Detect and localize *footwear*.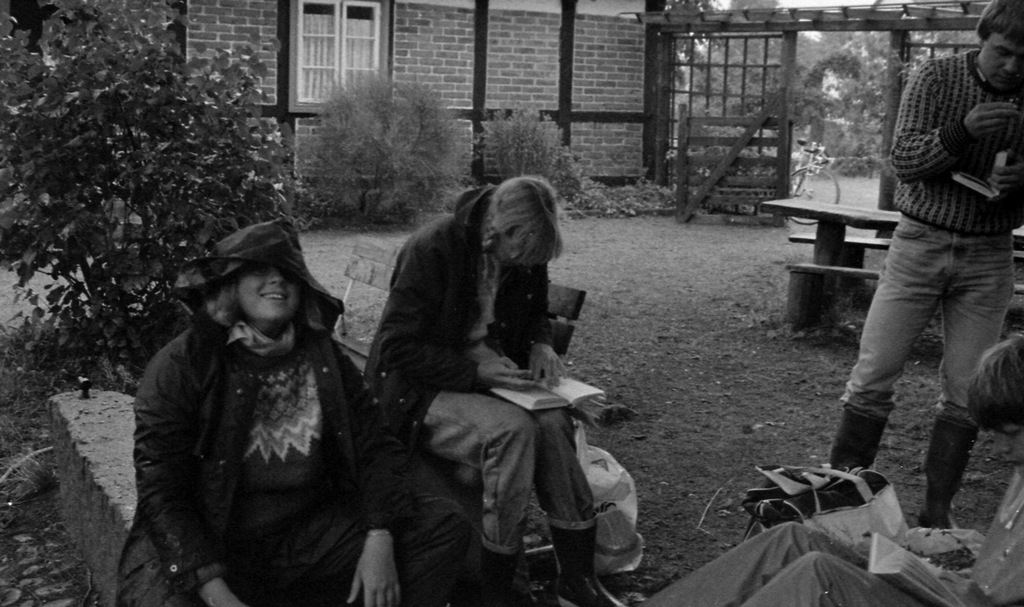
Localized at bbox(829, 407, 892, 471).
